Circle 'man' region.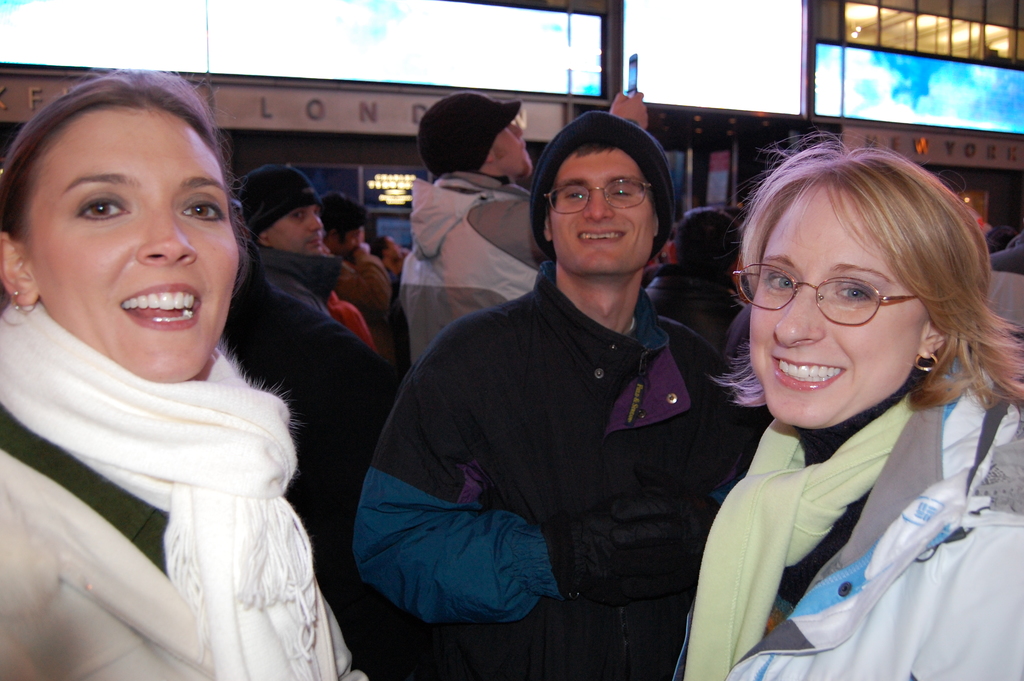
Region: bbox(404, 94, 640, 410).
